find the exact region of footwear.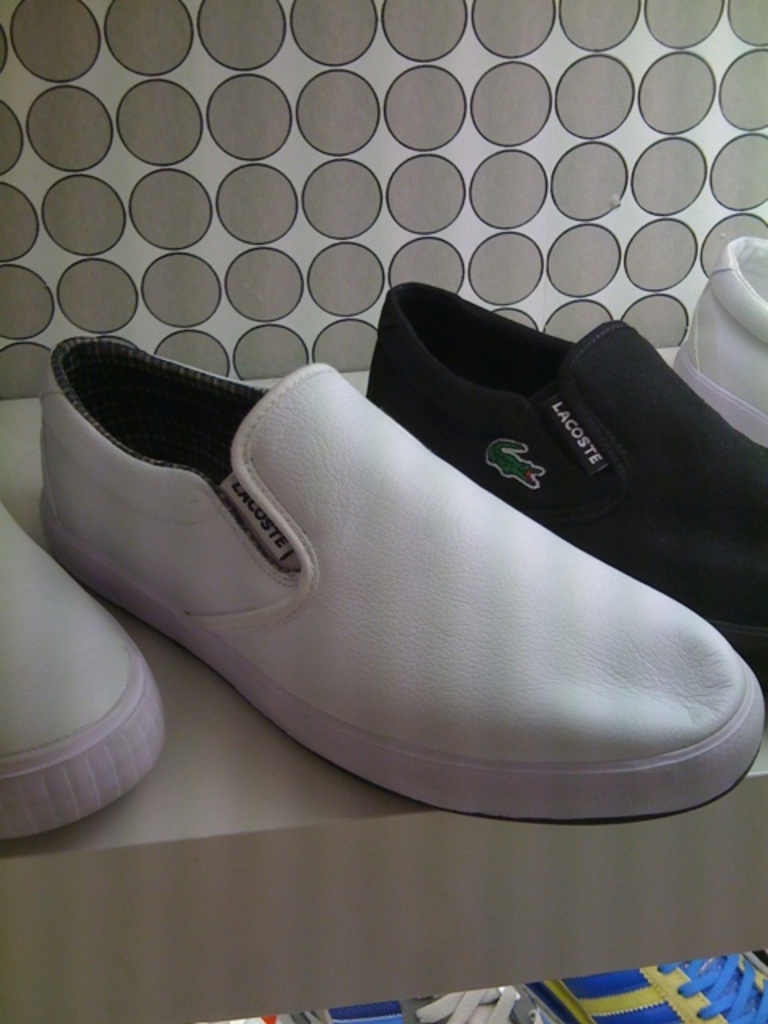
Exact region: (0,499,162,845).
